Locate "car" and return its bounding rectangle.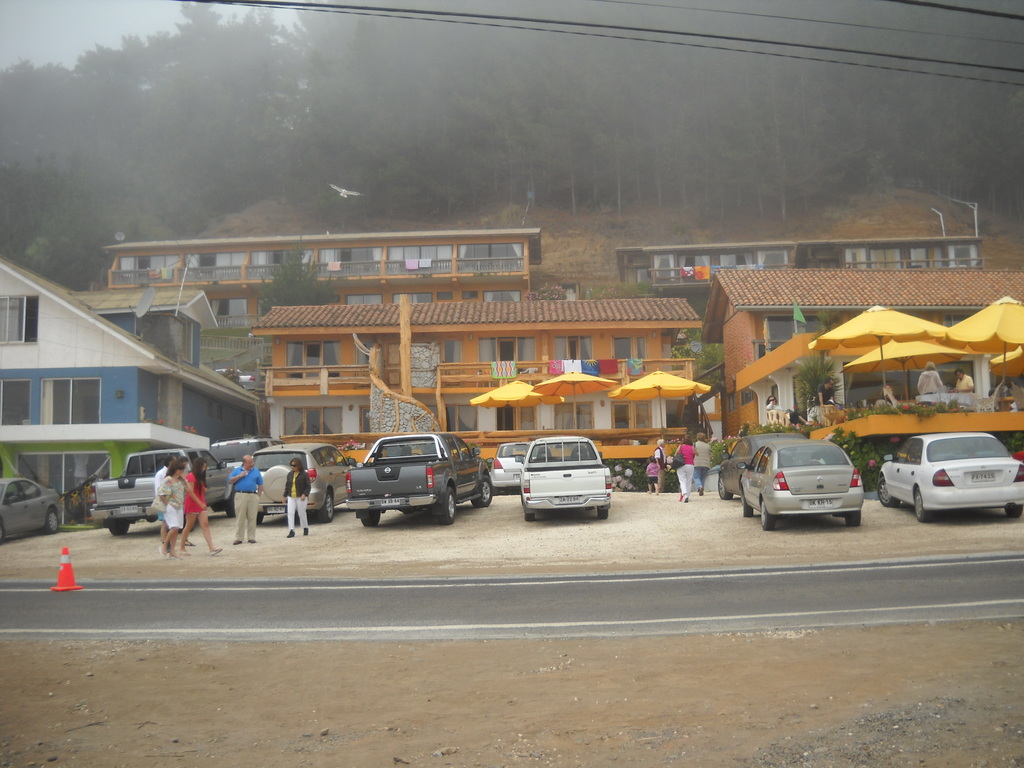
<bbox>717, 433, 806, 502</bbox>.
